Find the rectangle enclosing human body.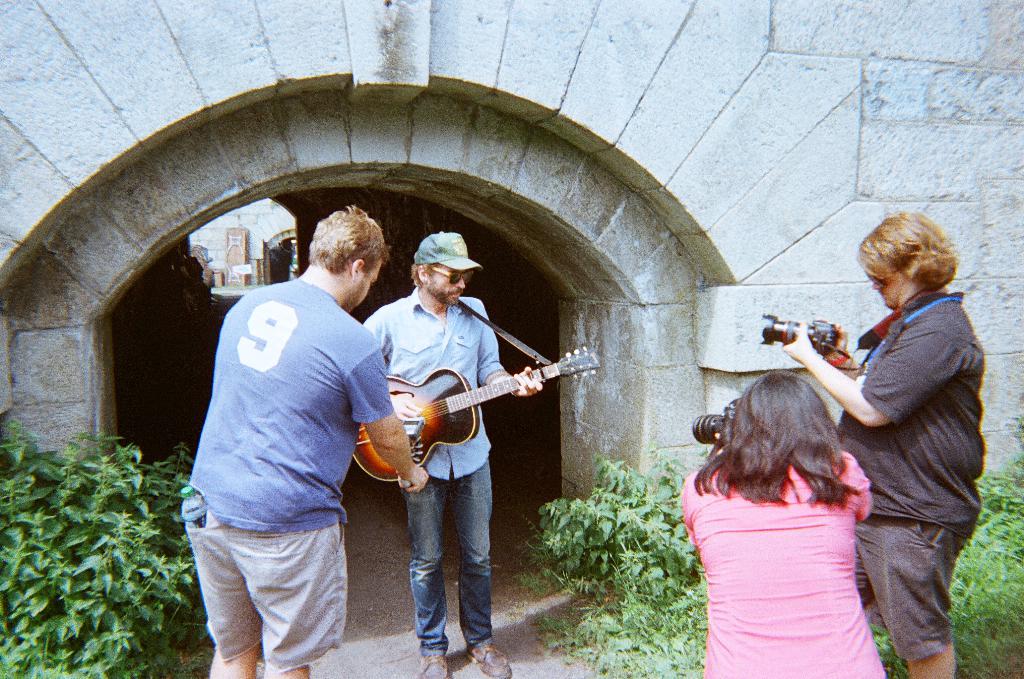
BBox(355, 229, 549, 678).
